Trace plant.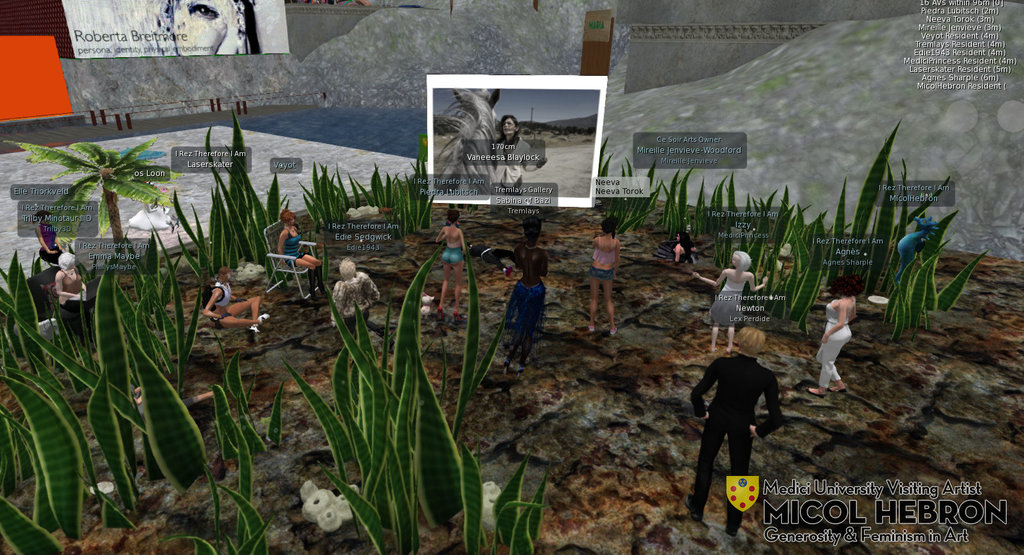
Traced to (662, 152, 714, 249).
